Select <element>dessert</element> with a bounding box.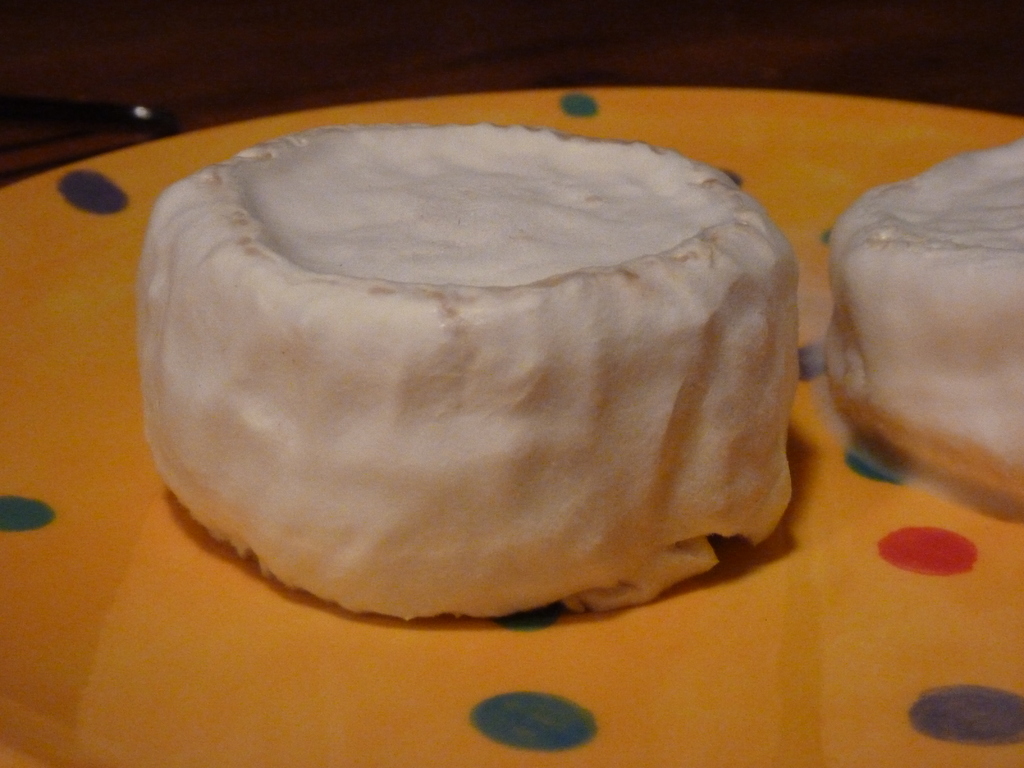
box=[826, 128, 1023, 521].
